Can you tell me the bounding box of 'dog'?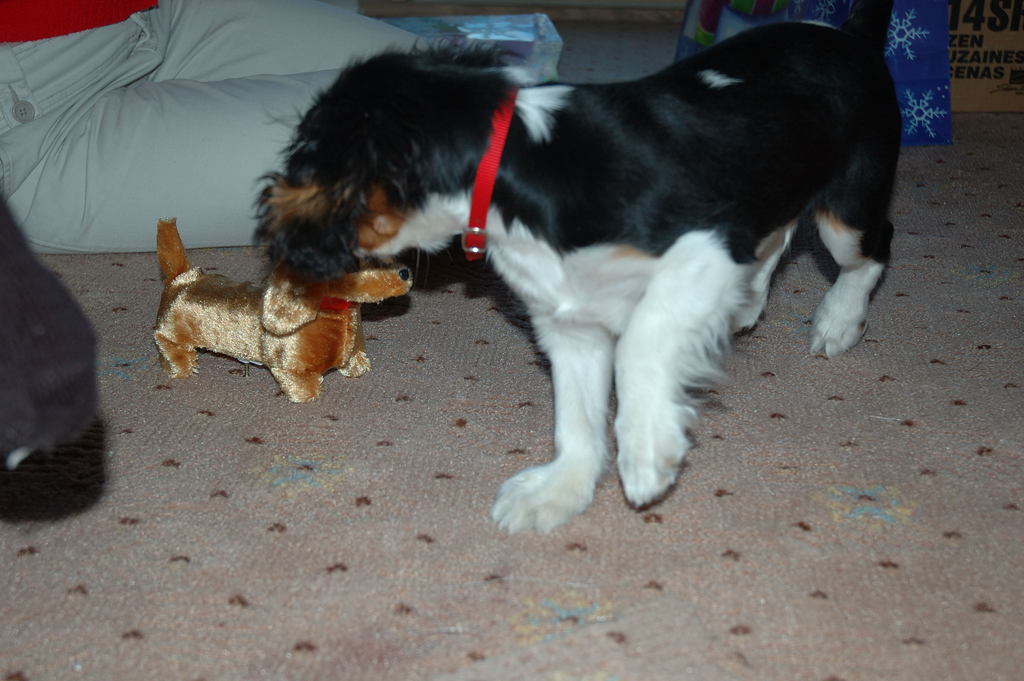
bbox=[255, 0, 907, 537].
